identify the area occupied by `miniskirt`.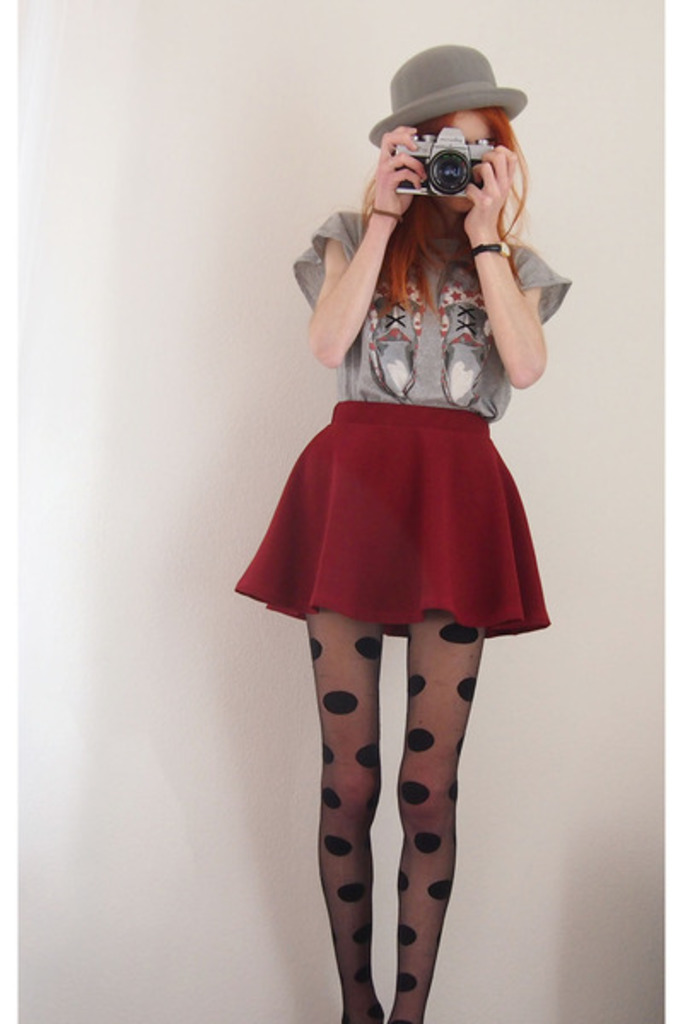
Area: locate(231, 398, 552, 635).
